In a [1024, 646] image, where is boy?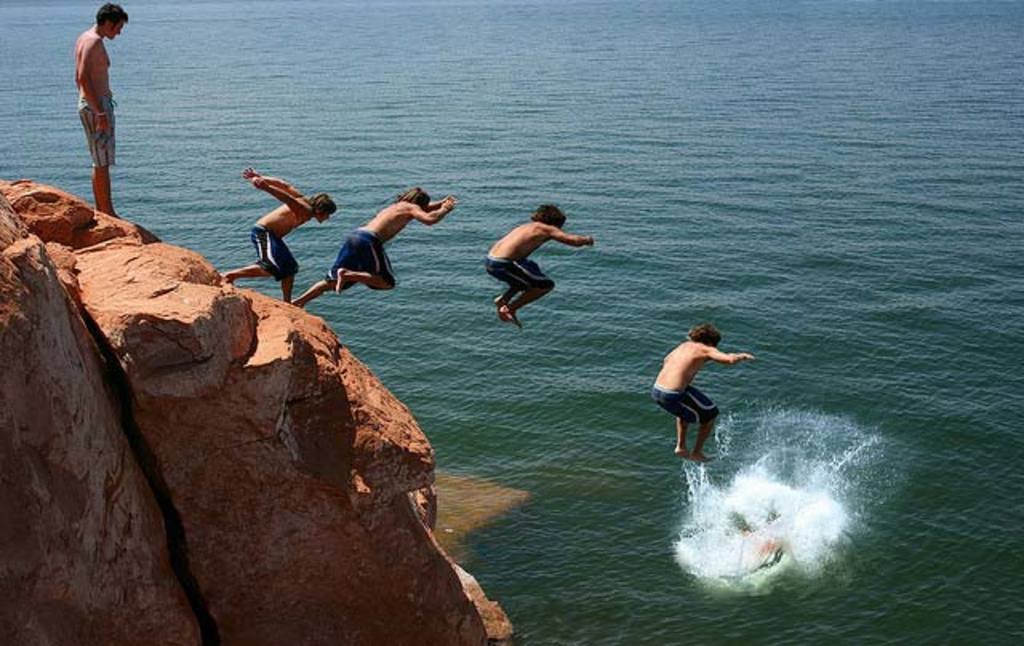
box=[720, 521, 776, 580].
